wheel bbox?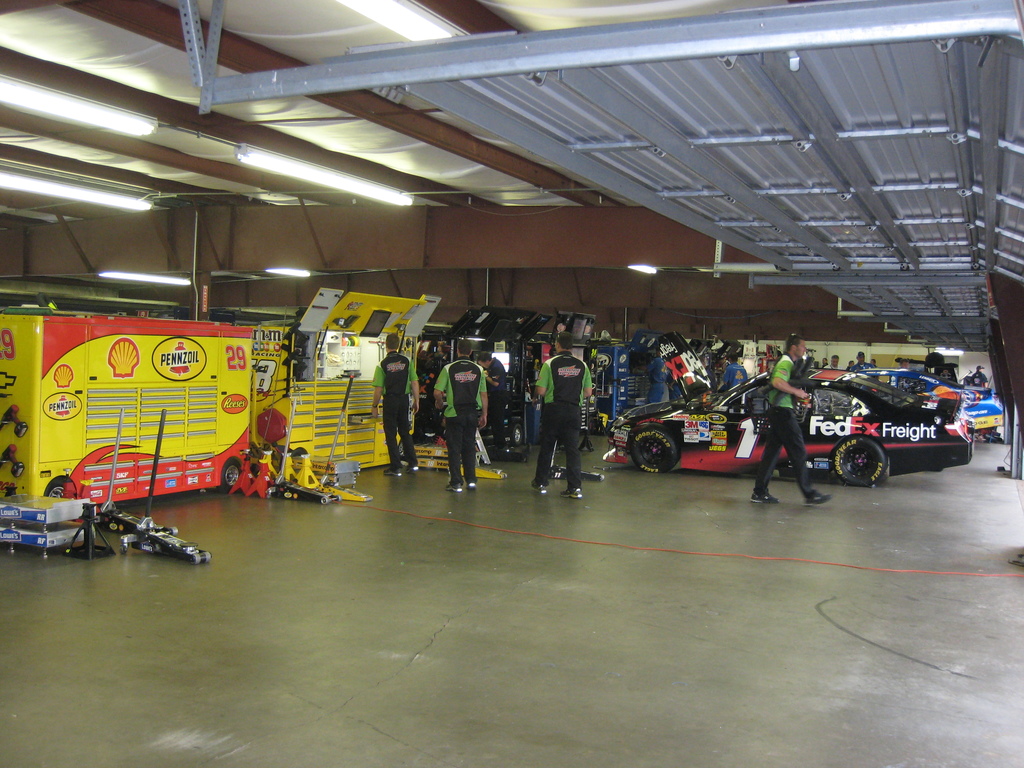
<box>627,418,706,482</box>
